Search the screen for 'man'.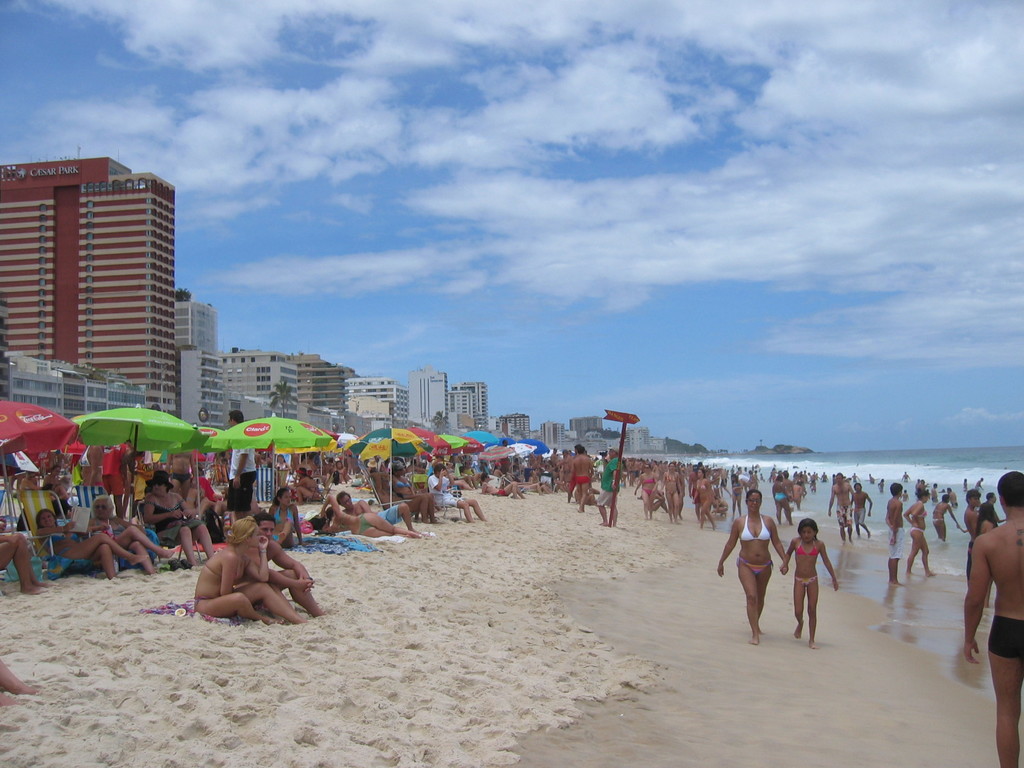
Found at region(255, 448, 264, 472).
